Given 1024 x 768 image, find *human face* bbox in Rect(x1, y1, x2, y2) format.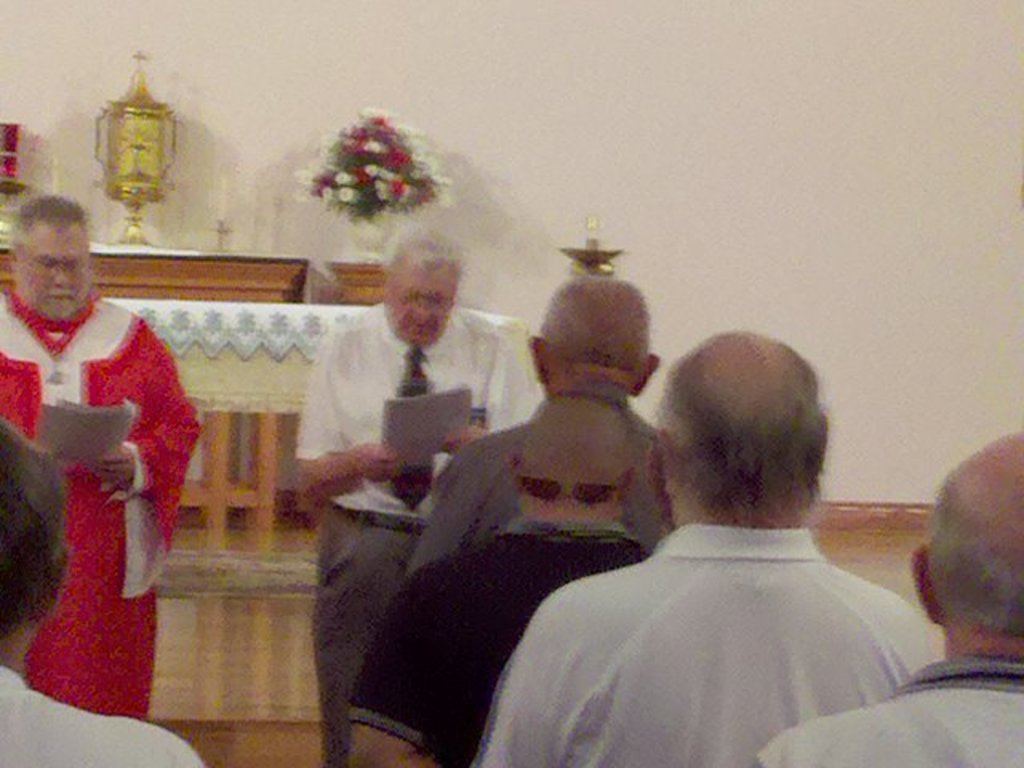
Rect(384, 256, 453, 347).
